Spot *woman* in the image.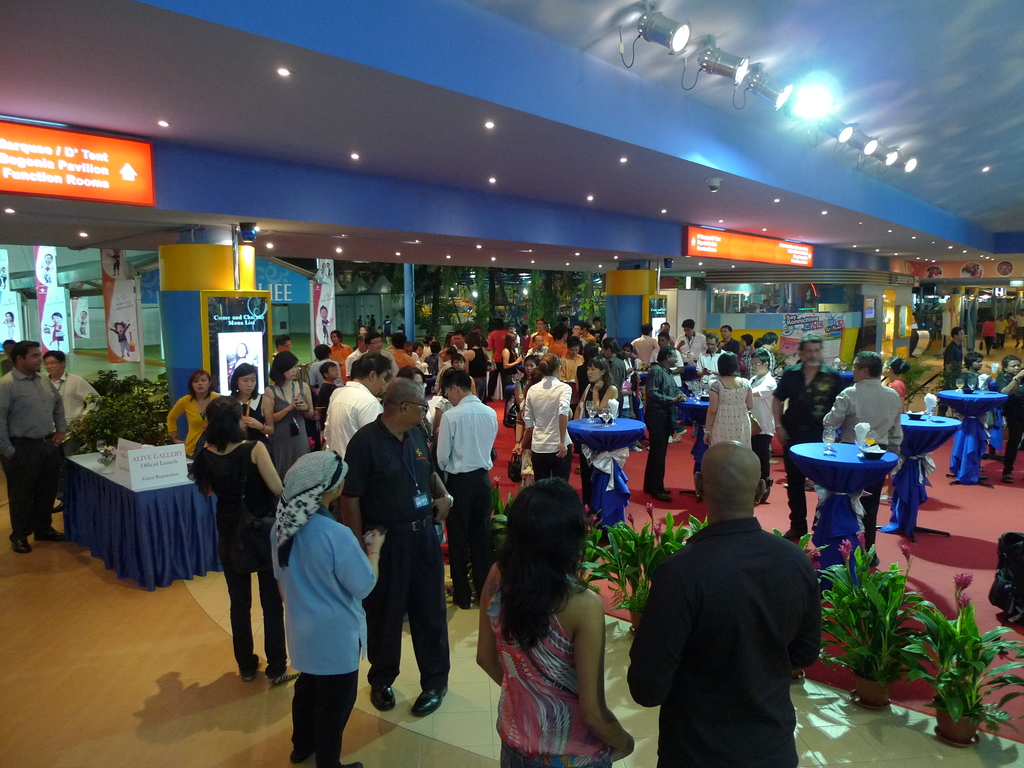
*woman* found at bbox(513, 366, 543, 486).
